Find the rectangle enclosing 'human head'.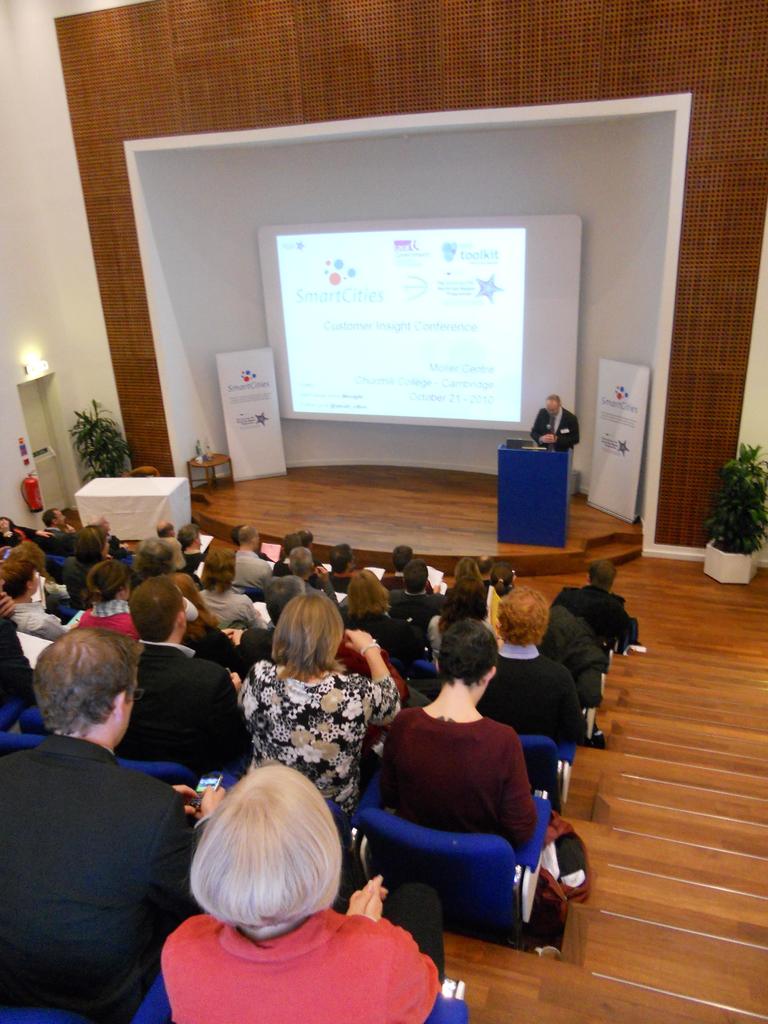
43:502:68:529.
